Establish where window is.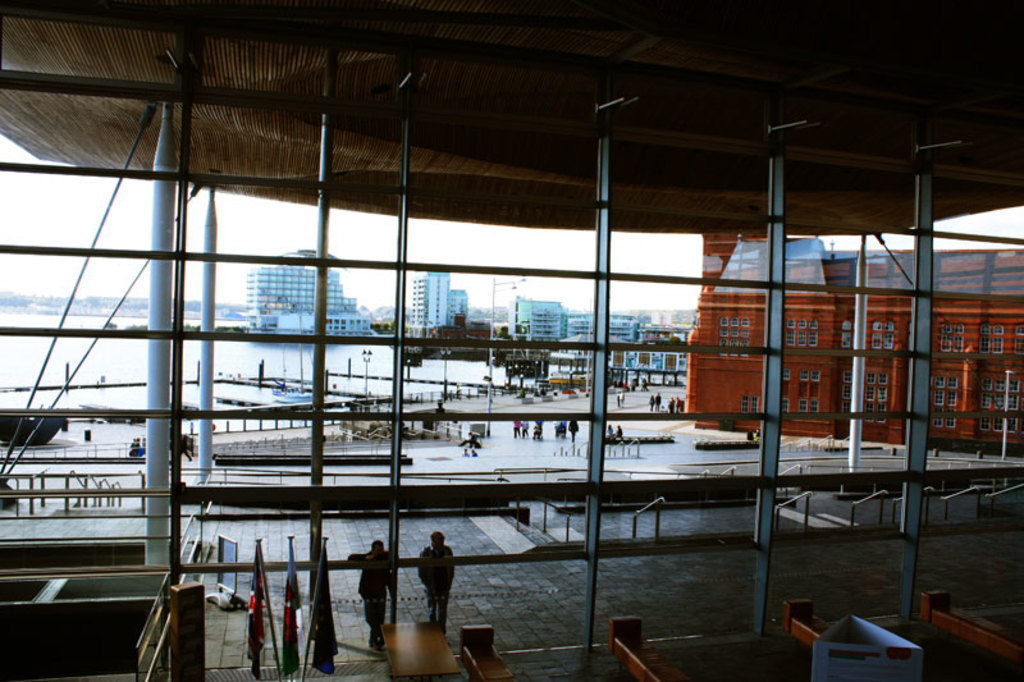
Established at locate(787, 320, 818, 347).
